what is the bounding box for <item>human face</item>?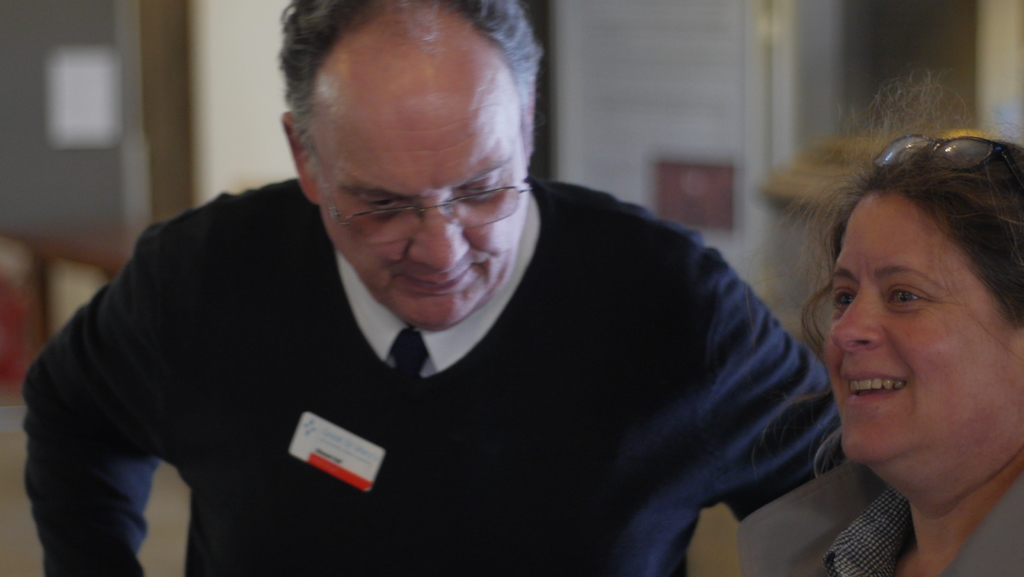
{"left": 822, "top": 196, "right": 1023, "bottom": 473}.
